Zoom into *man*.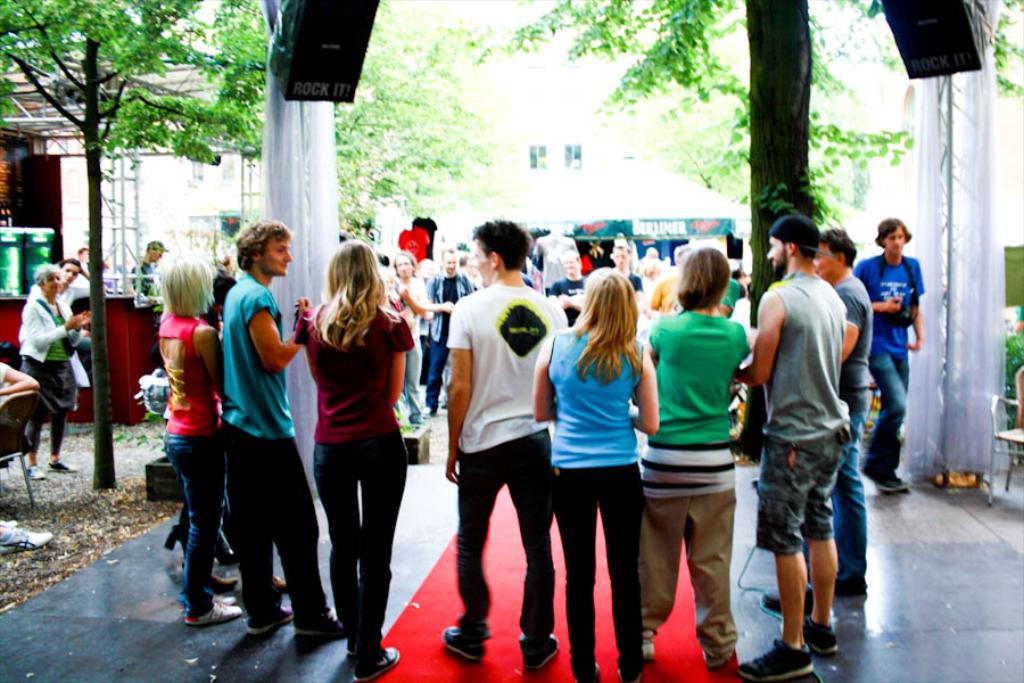
Zoom target: {"x1": 125, "y1": 237, "x2": 172, "y2": 302}.
